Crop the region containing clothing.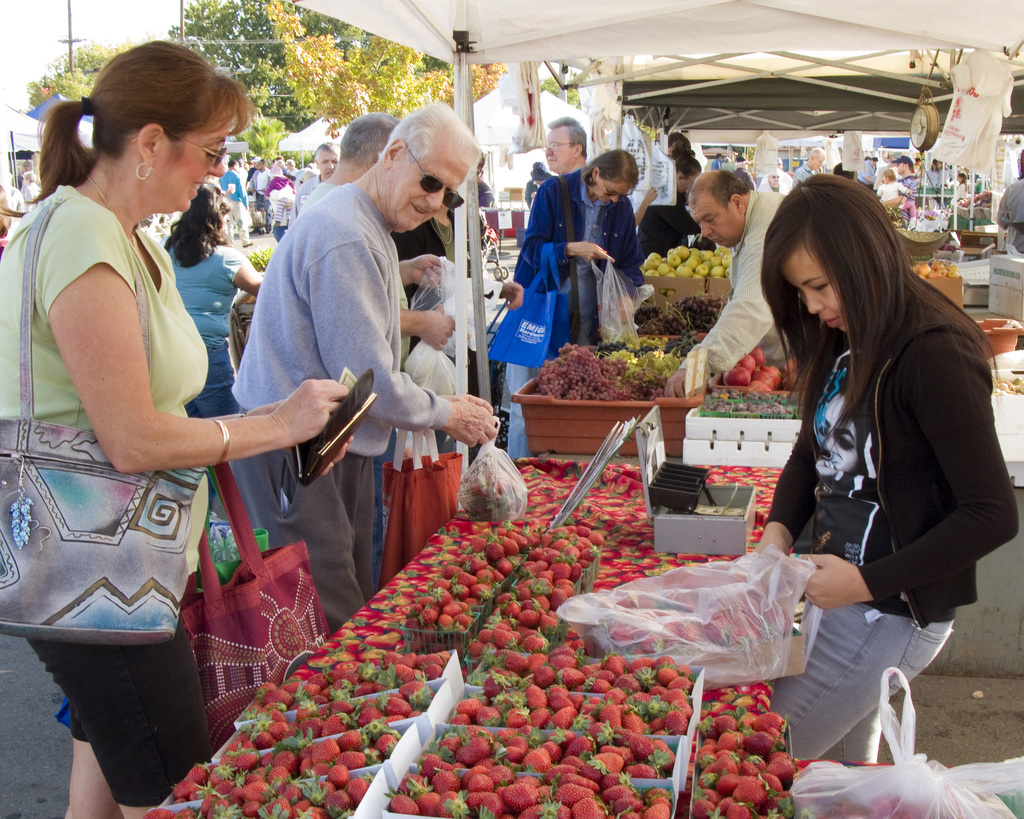
Crop region: [479,185,493,203].
